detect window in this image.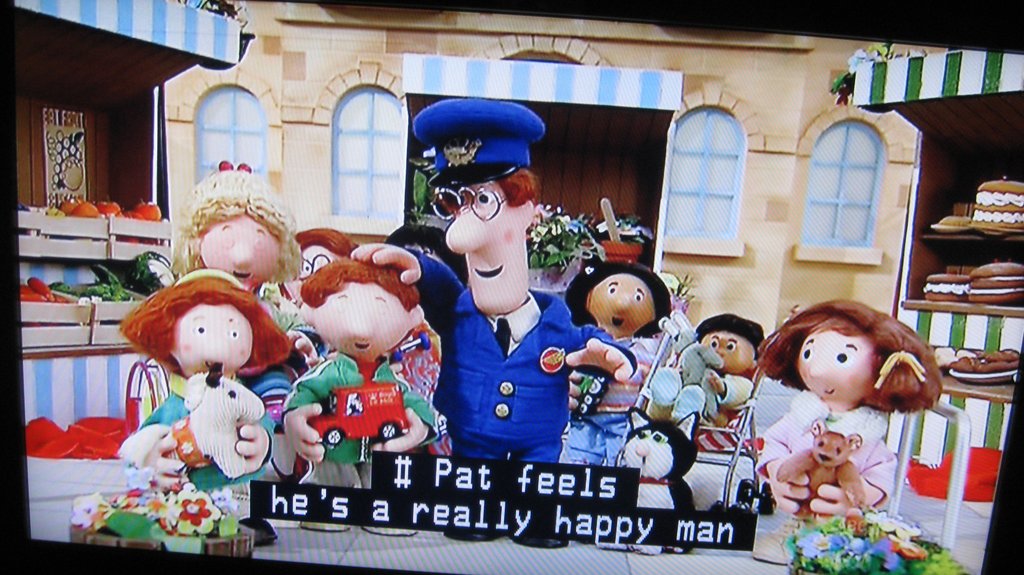
Detection: BBox(193, 78, 285, 192).
